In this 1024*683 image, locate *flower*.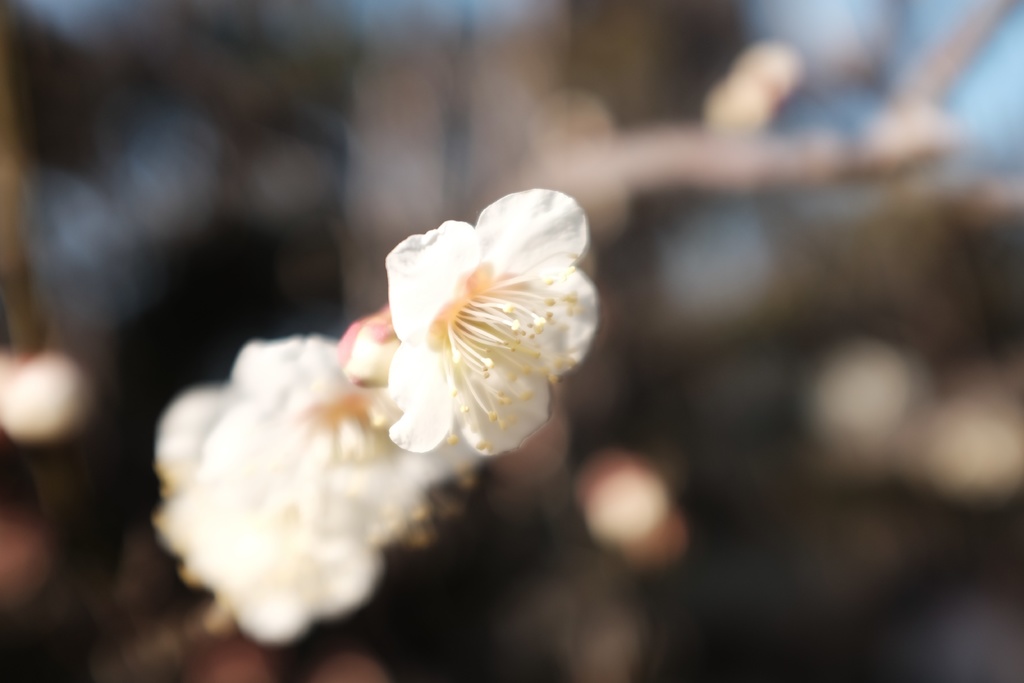
Bounding box: [351, 177, 612, 479].
